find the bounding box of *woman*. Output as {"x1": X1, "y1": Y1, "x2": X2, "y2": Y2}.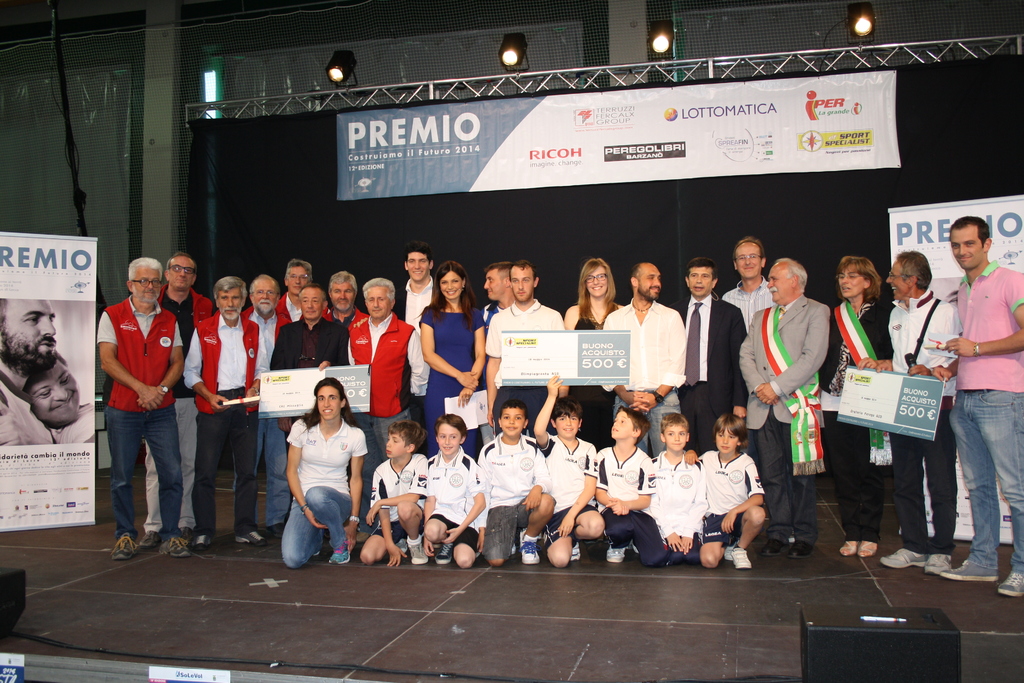
{"x1": 417, "y1": 263, "x2": 488, "y2": 461}.
